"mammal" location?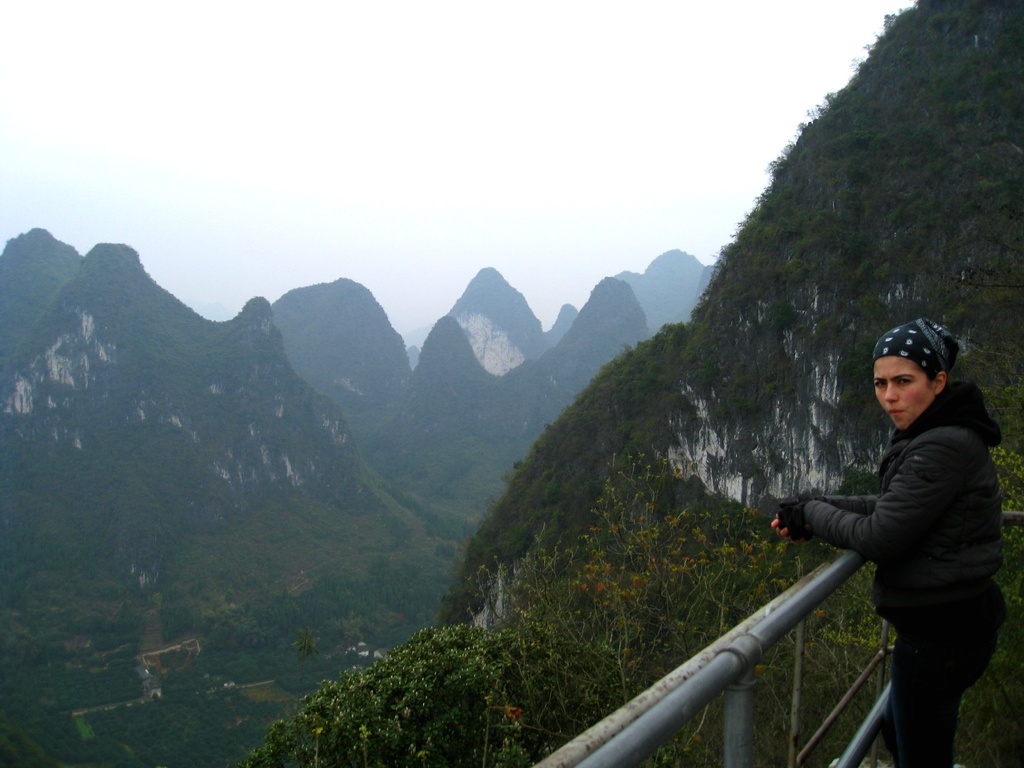
bbox(769, 319, 1006, 765)
